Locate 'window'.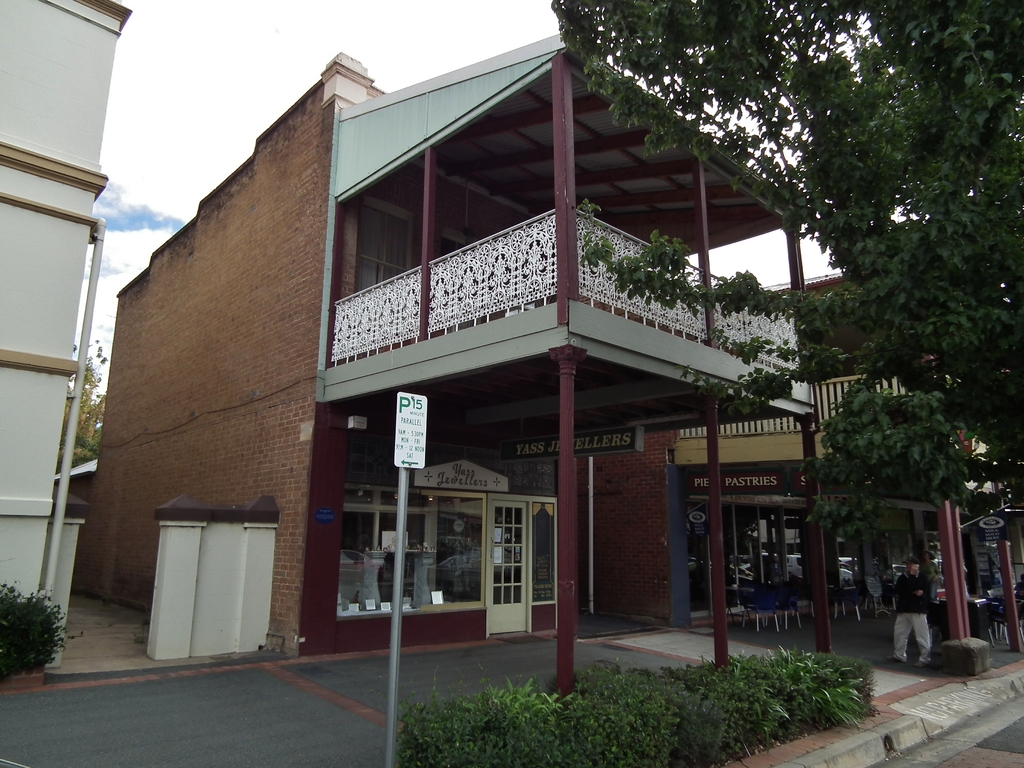
Bounding box: select_region(432, 499, 483, 603).
